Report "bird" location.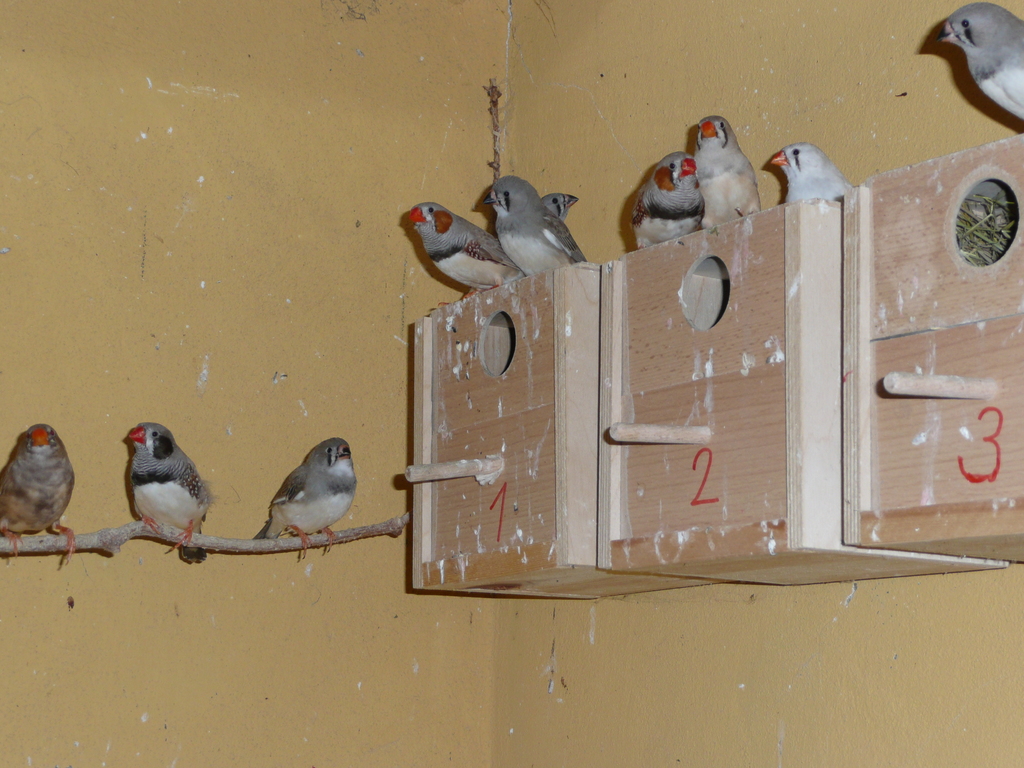
Report: pyautogui.locateOnScreen(495, 193, 578, 233).
